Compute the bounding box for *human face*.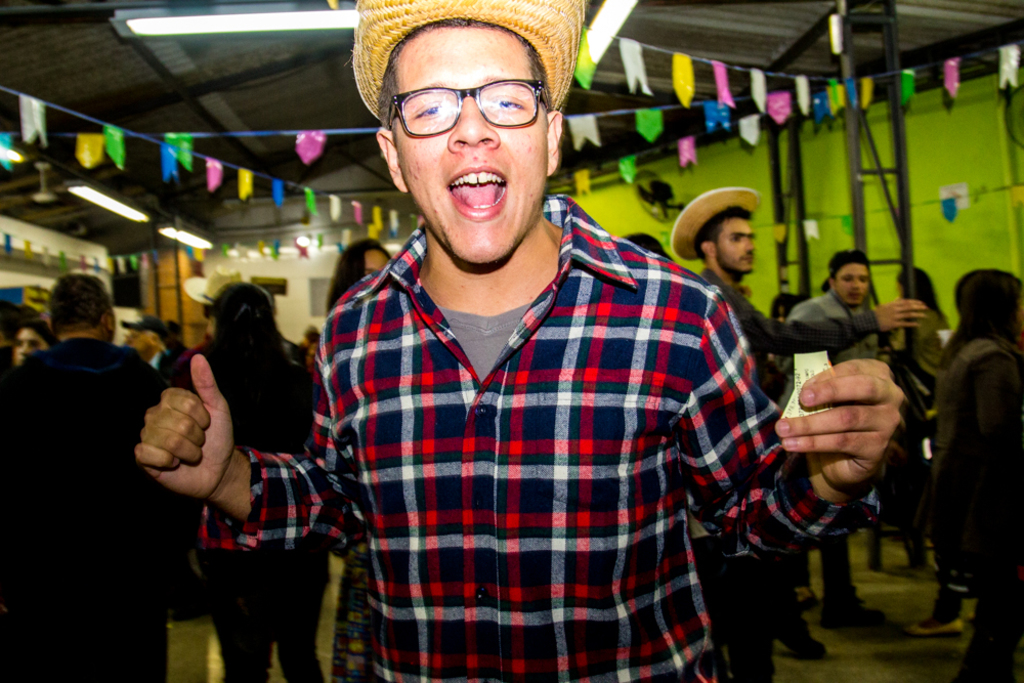
left=717, top=213, right=757, bottom=276.
